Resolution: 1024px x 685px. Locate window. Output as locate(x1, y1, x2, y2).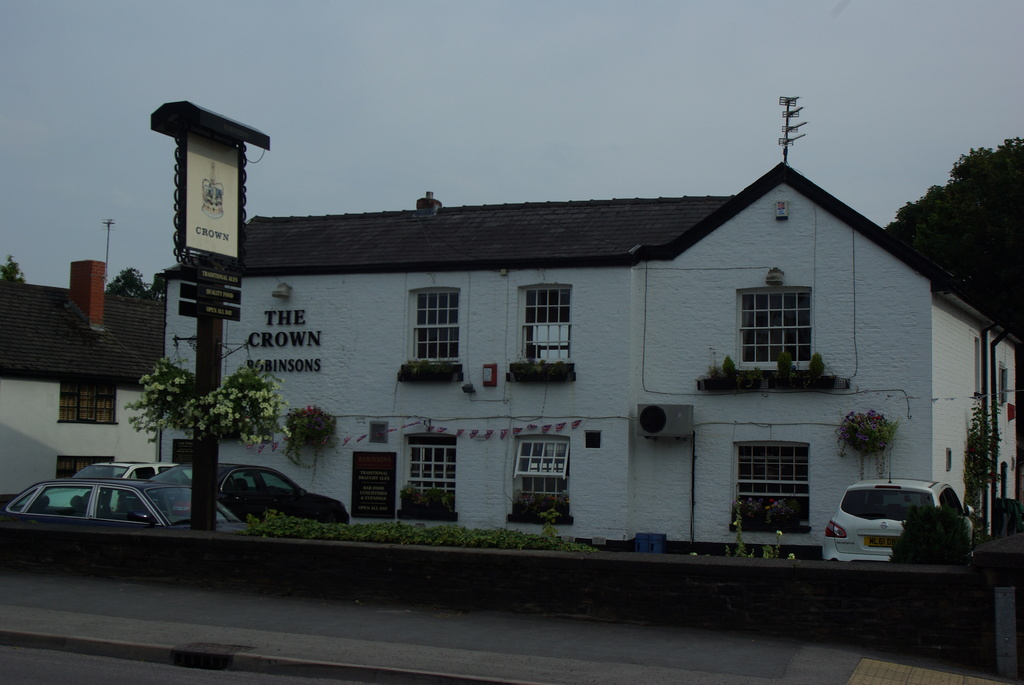
locate(412, 290, 460, 365).
